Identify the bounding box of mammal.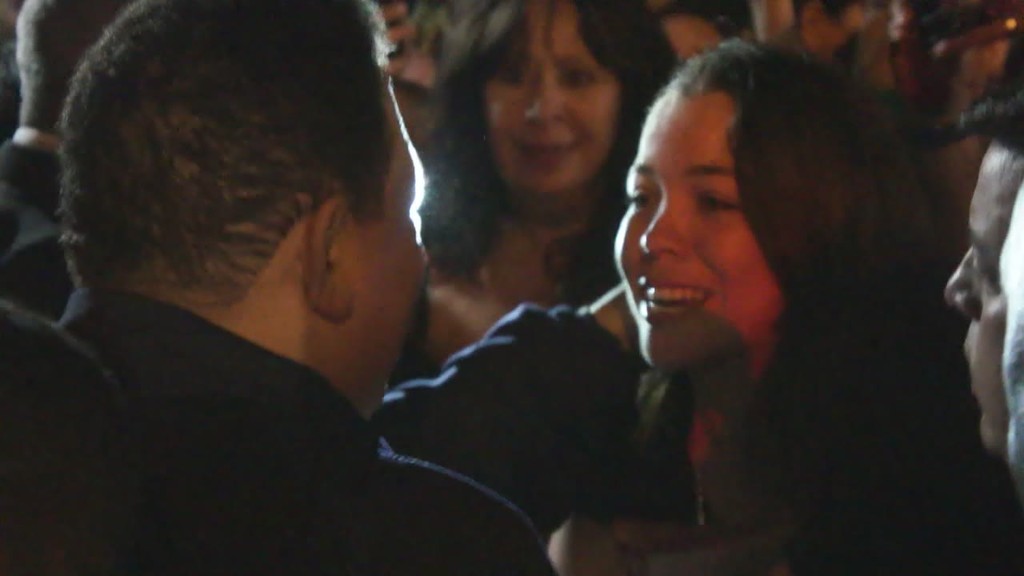
446 0 676 362.
